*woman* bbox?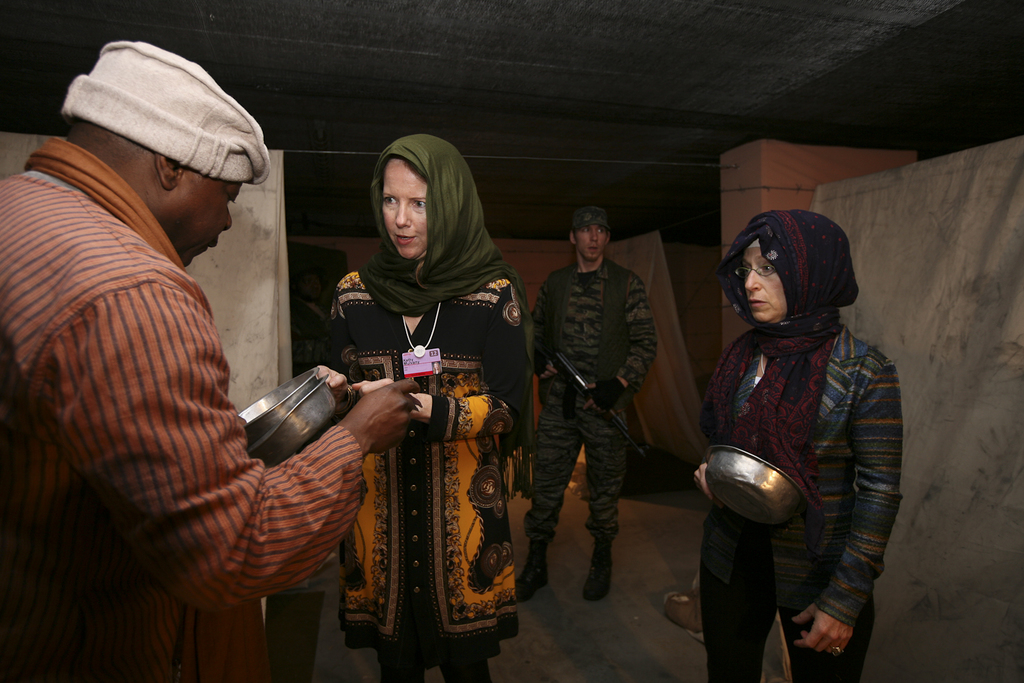
308,136,528,660
